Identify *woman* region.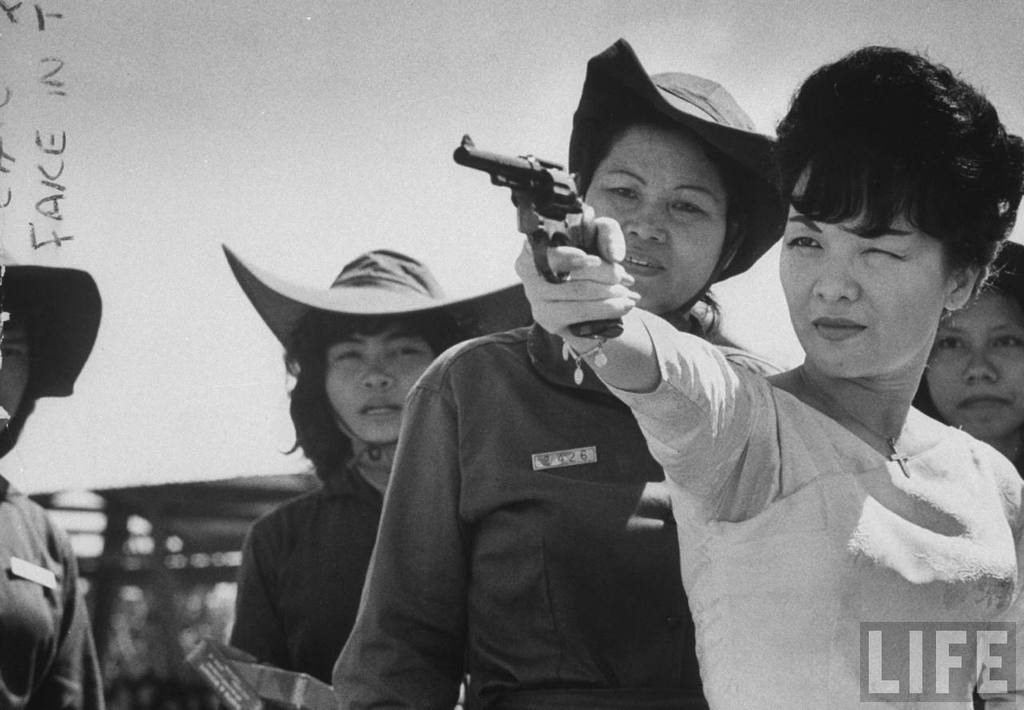
Region: 917/238/1023/474.
